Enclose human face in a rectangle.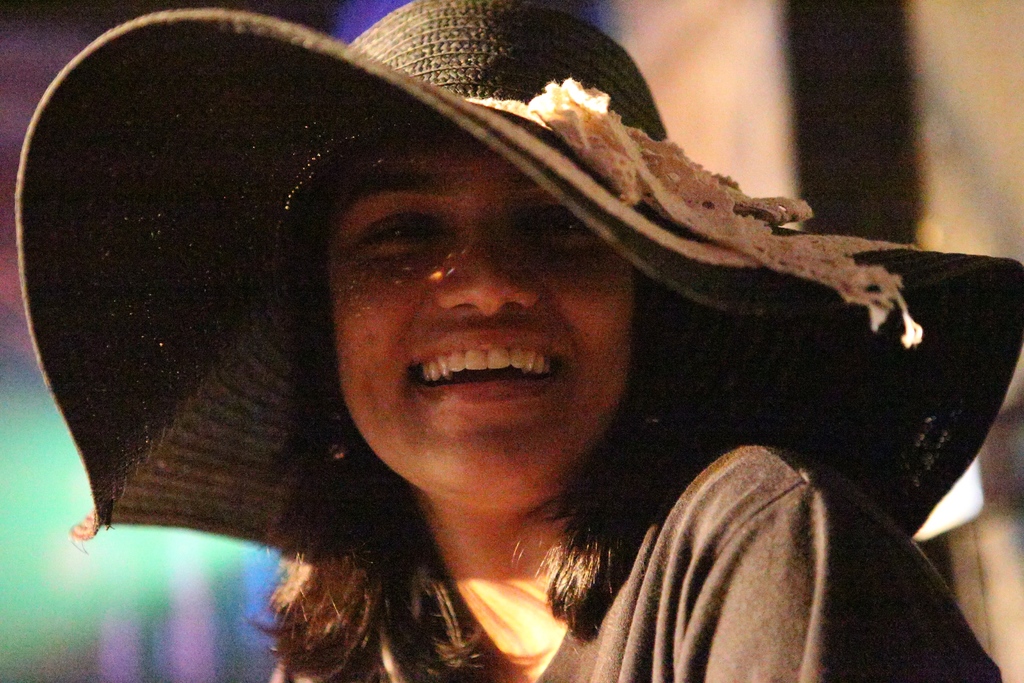
325/120/644/498.
